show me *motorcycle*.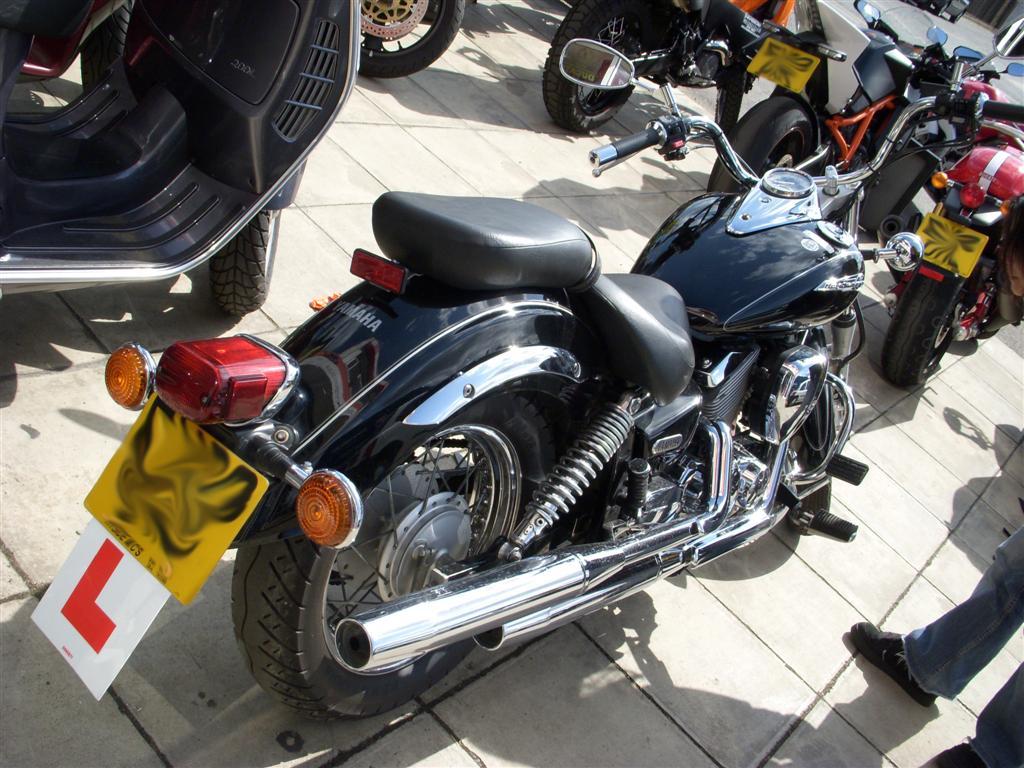
*motorcycle* is here: rect(541, 0, 795, 135).
